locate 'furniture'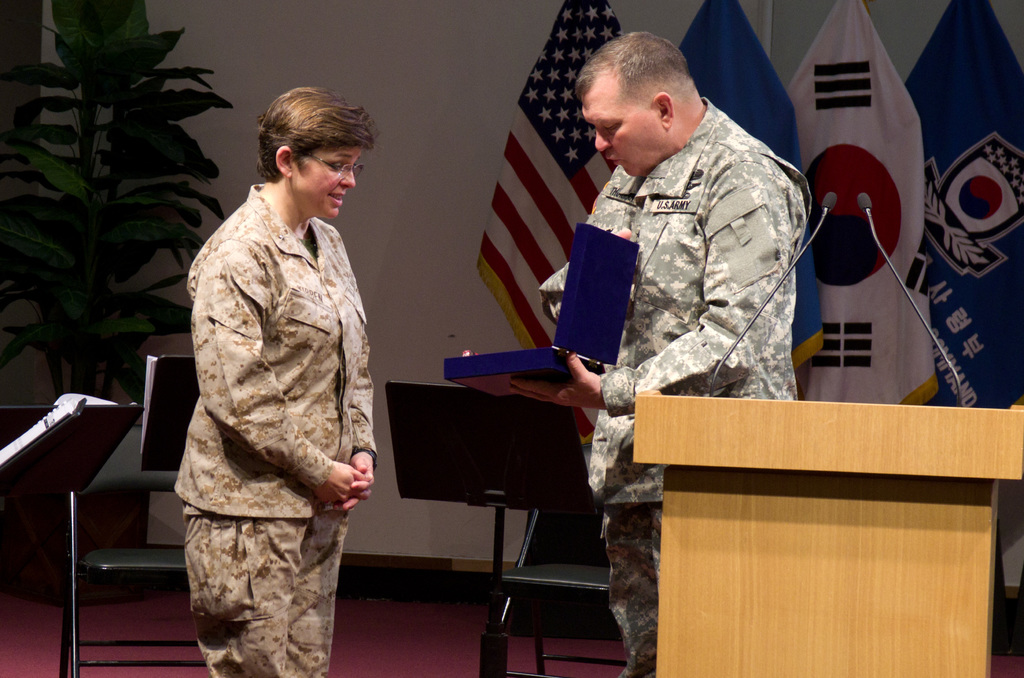
{"left": 635, "top": 389, "right": 1023, "bottom": 677}
